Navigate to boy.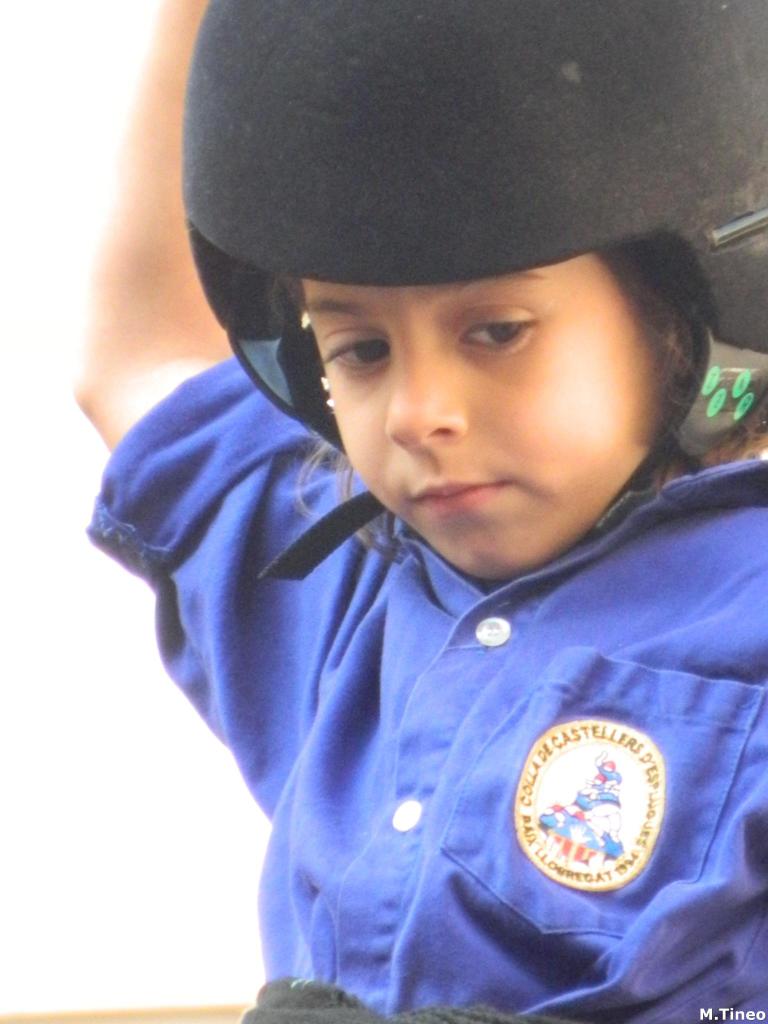
Navigation target: [x1=92, y1=24, x2=764, y2=1017].
